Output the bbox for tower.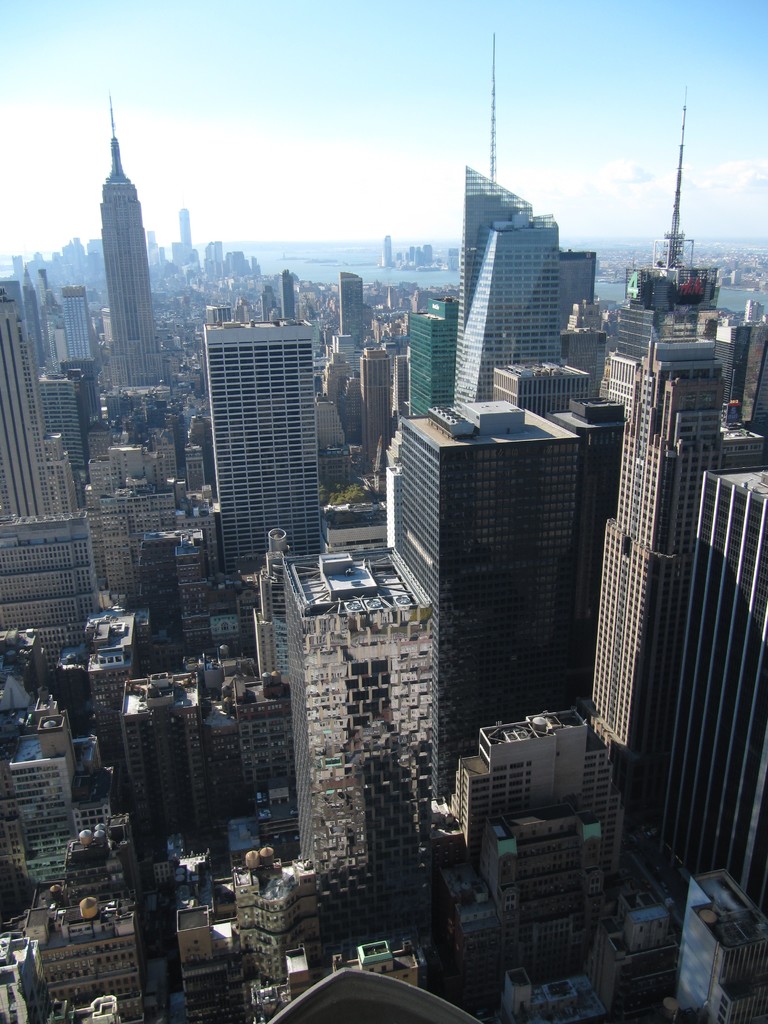
left=110, top=100, right=164, bottom=385.
